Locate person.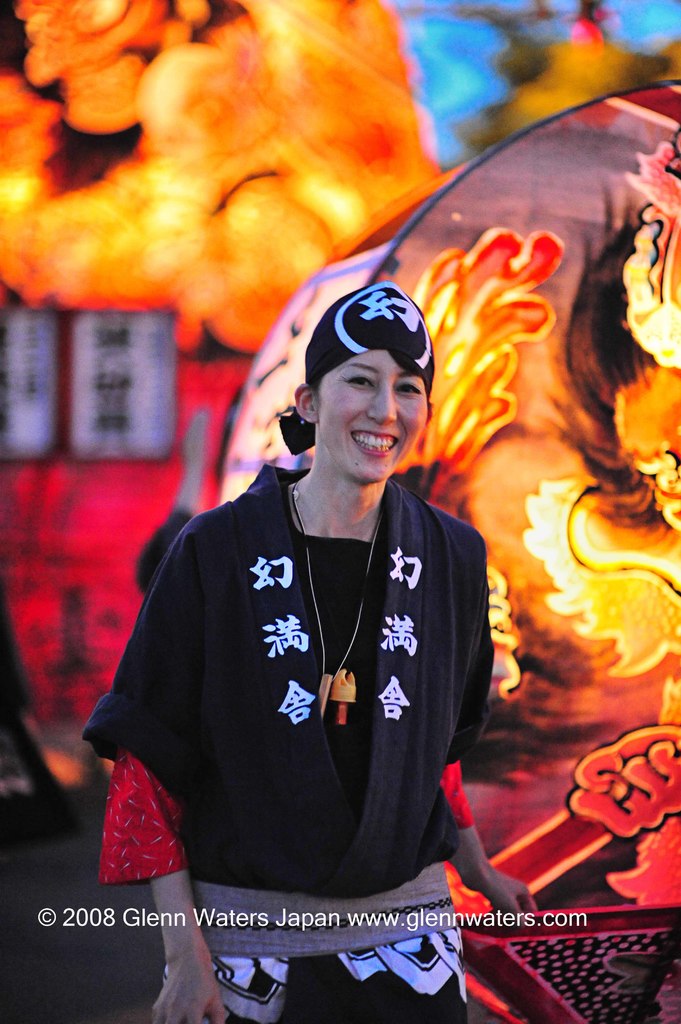
Bounding box: 90,281,547,1023.
